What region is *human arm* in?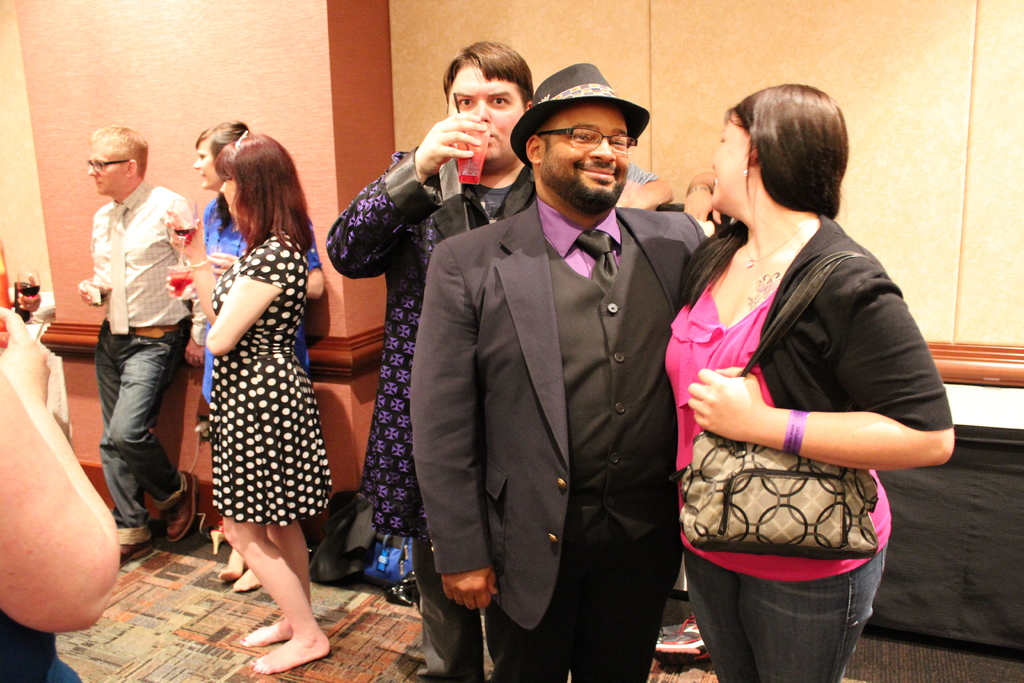
{"left": 682, "top": 263, "right": 955, "bottom": 472}.
